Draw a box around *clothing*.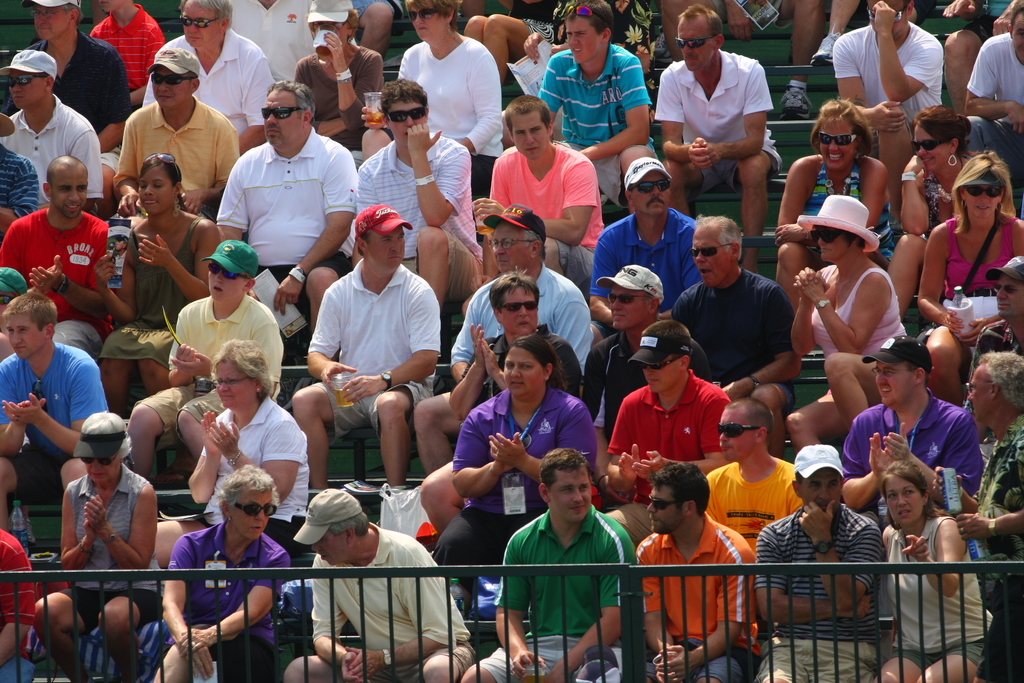
(x1=155, y1=520, x2=289, y2=682).
